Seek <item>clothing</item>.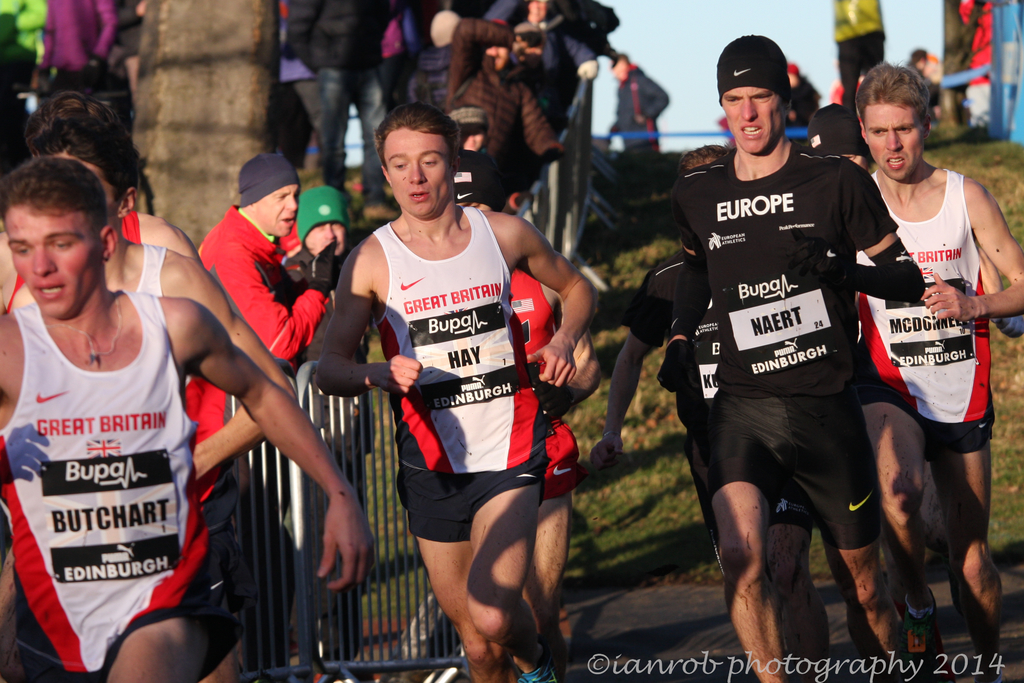
458/142/524/211.
